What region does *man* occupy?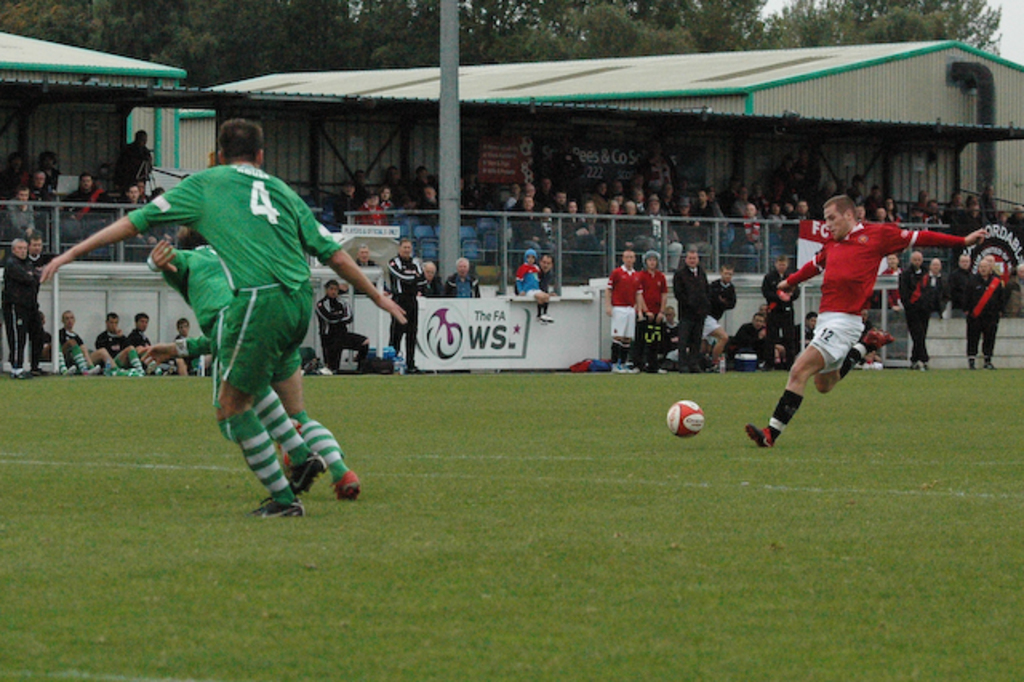
bbox=(1010, 261, 1022, 315).
